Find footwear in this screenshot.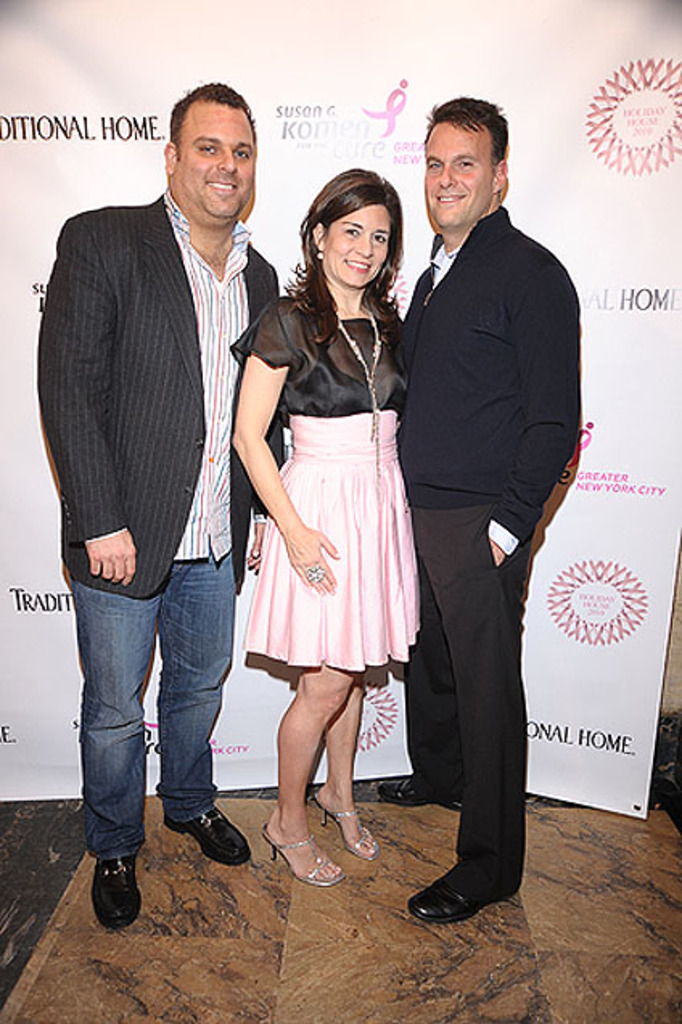
The bounding box for footwear is bbox=[376, 773, 471, 810].
